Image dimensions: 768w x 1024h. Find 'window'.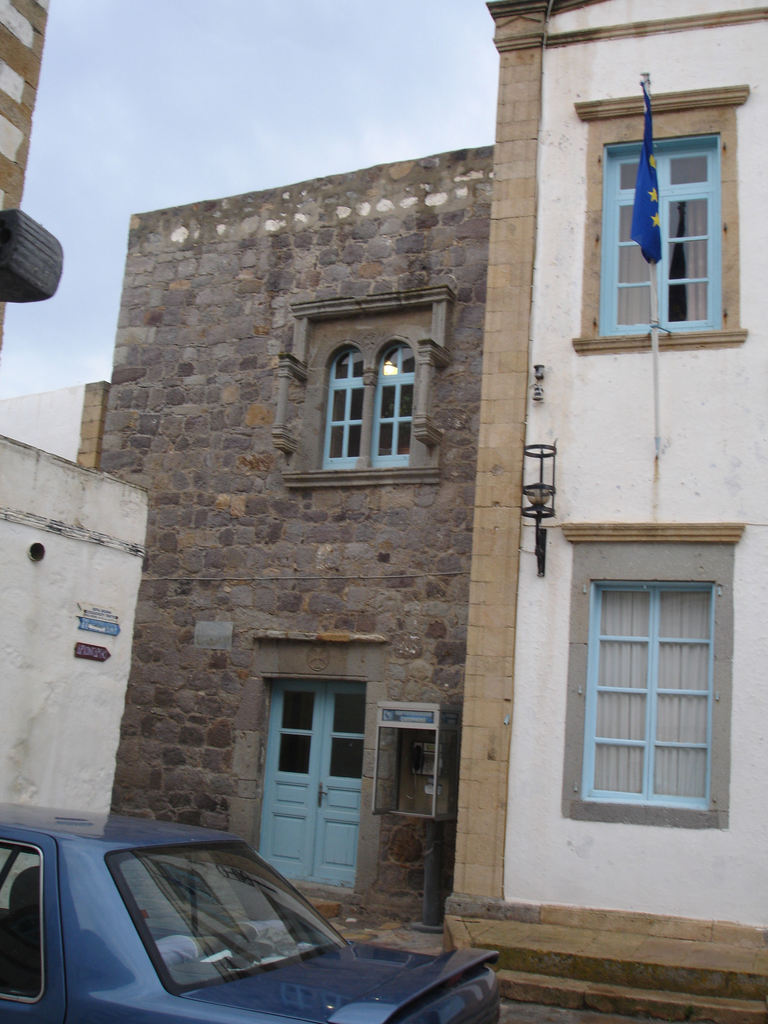
bbox=(285, 288, 444, 488).
